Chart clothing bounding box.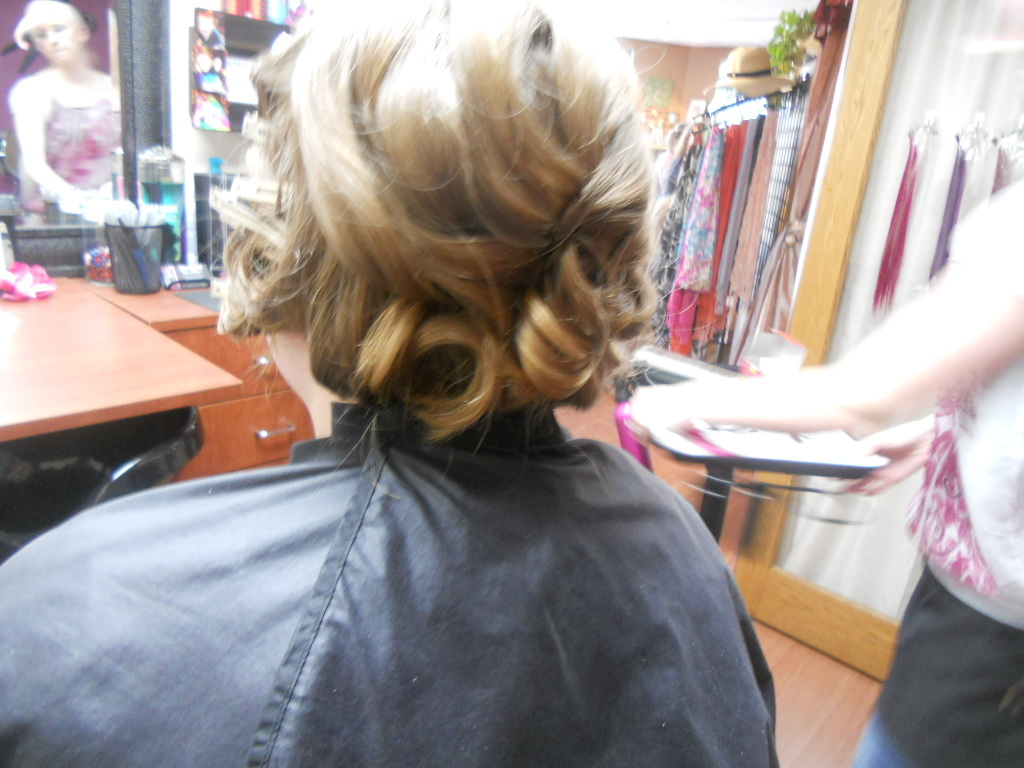
Charted: {"left": 41, "top": 333, "right": 815, "bottom": 758}.
